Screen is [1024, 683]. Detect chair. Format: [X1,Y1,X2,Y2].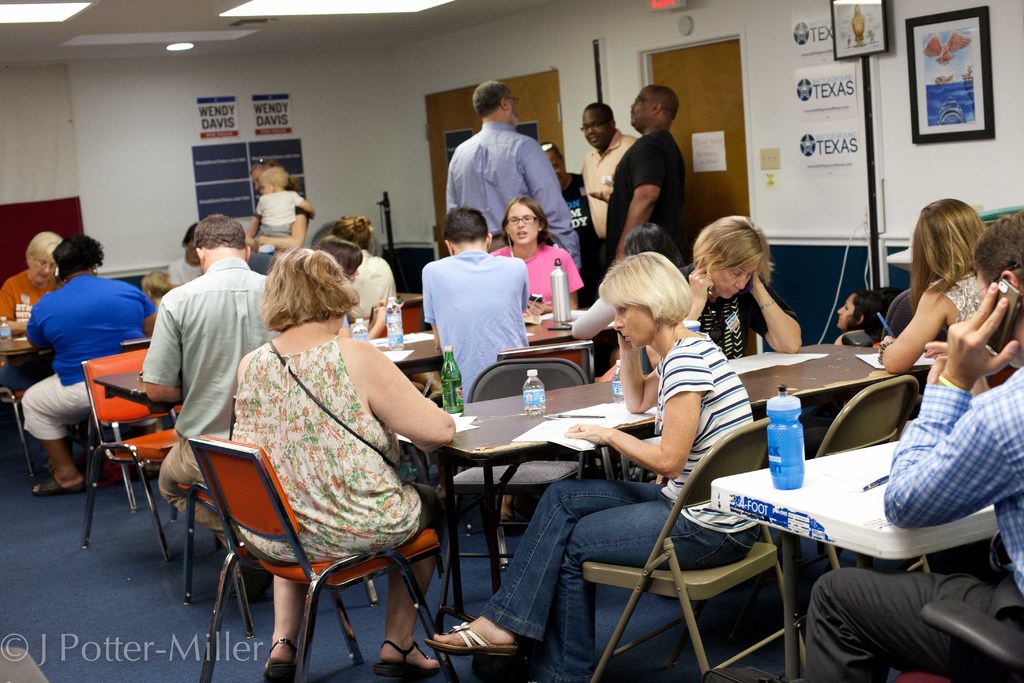
[0,383,38,477].
